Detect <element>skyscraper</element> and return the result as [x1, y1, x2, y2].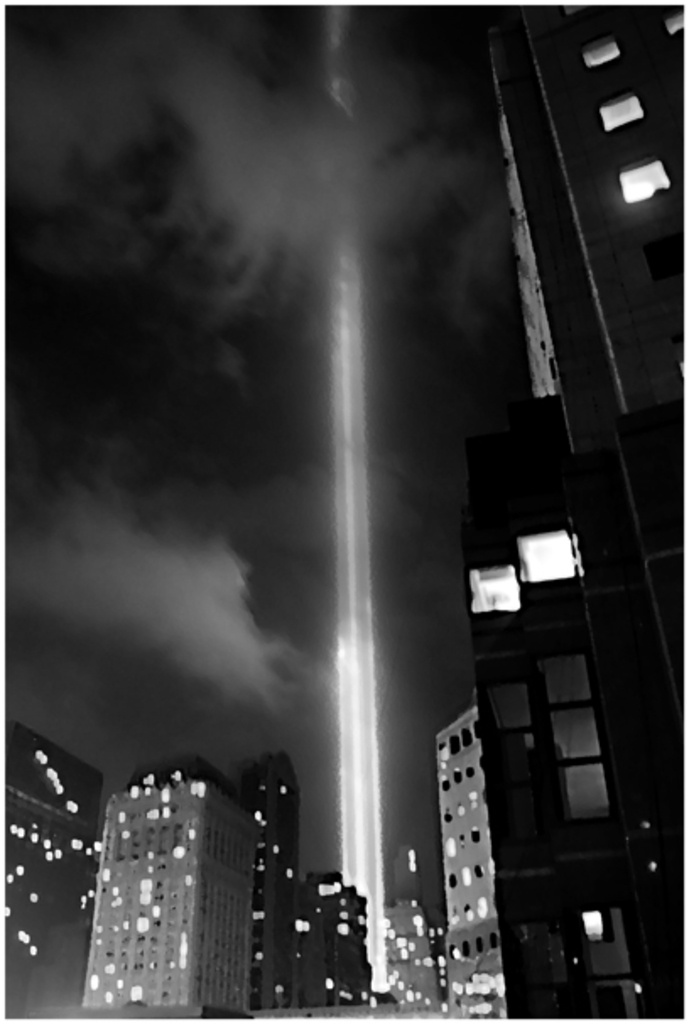
[0, 720, 98, 1022].
